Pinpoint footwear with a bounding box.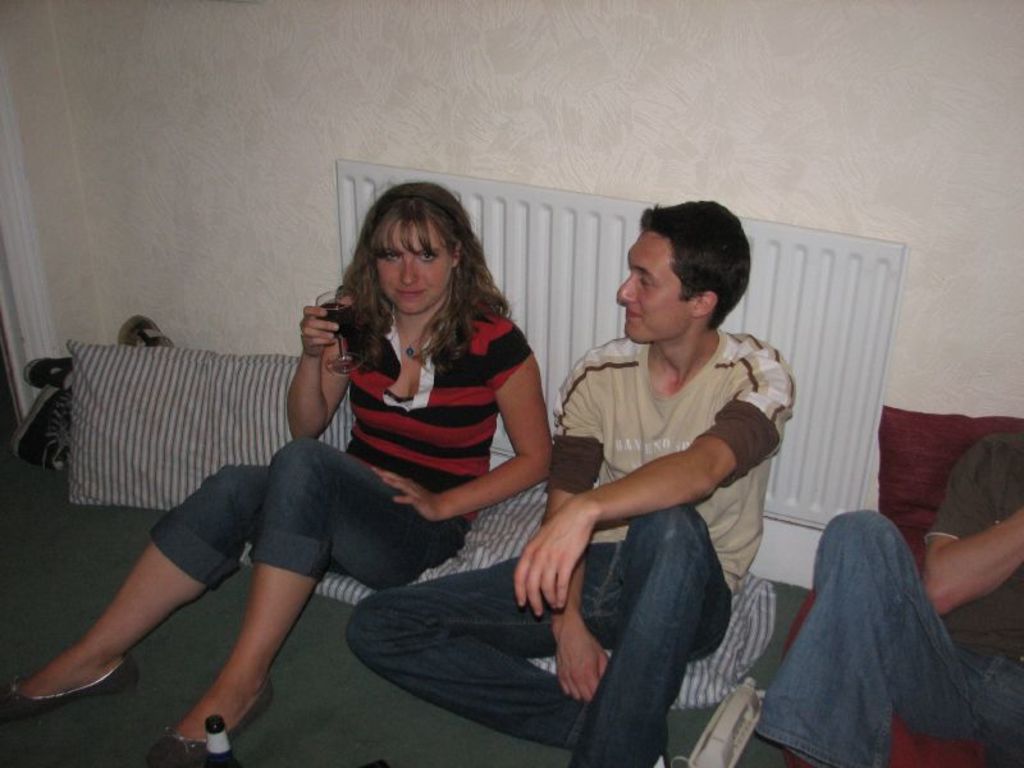
rect(150, 671, 275, 767).
